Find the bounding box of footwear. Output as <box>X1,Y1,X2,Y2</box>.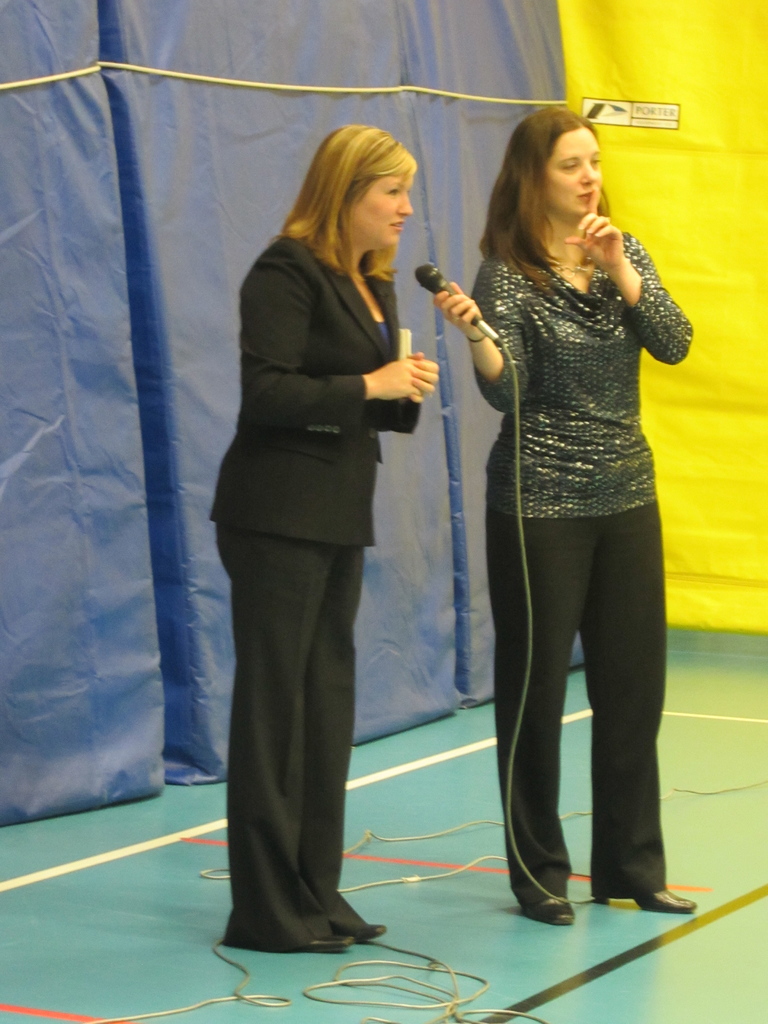
<box>521,895,577,931</box>.
